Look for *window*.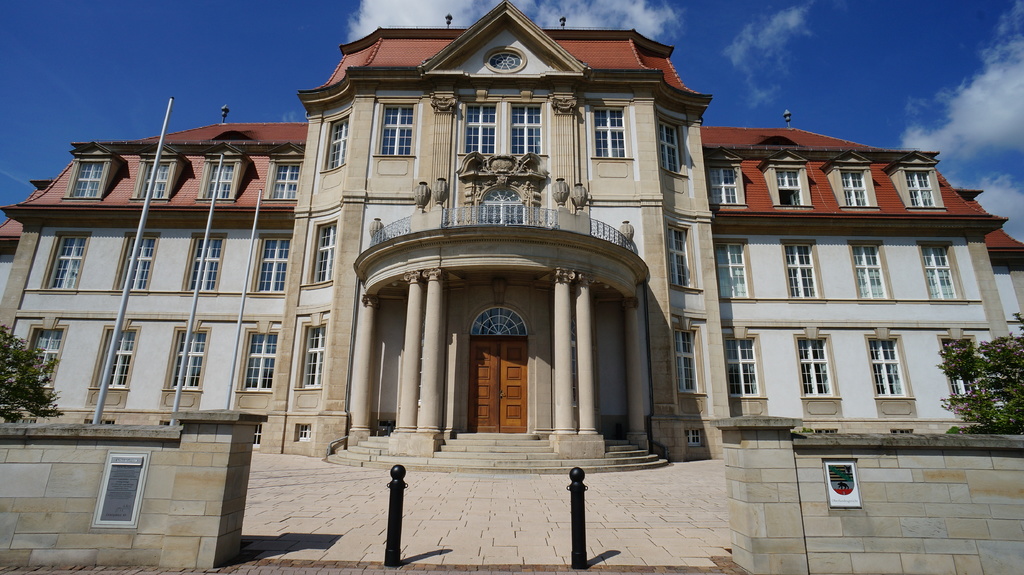
Found: {"left": 485, "top": 53, "right": 521, "bottom": 73}.
